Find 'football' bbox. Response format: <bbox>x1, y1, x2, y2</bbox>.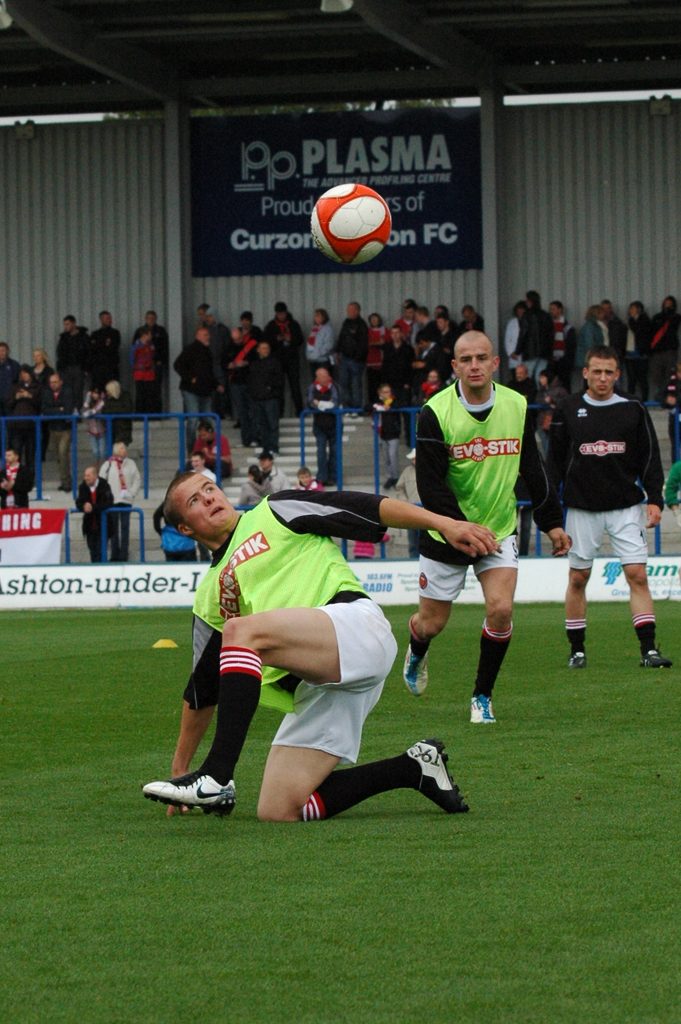
<bbox>315, 185, 396, 265</bbox>.
